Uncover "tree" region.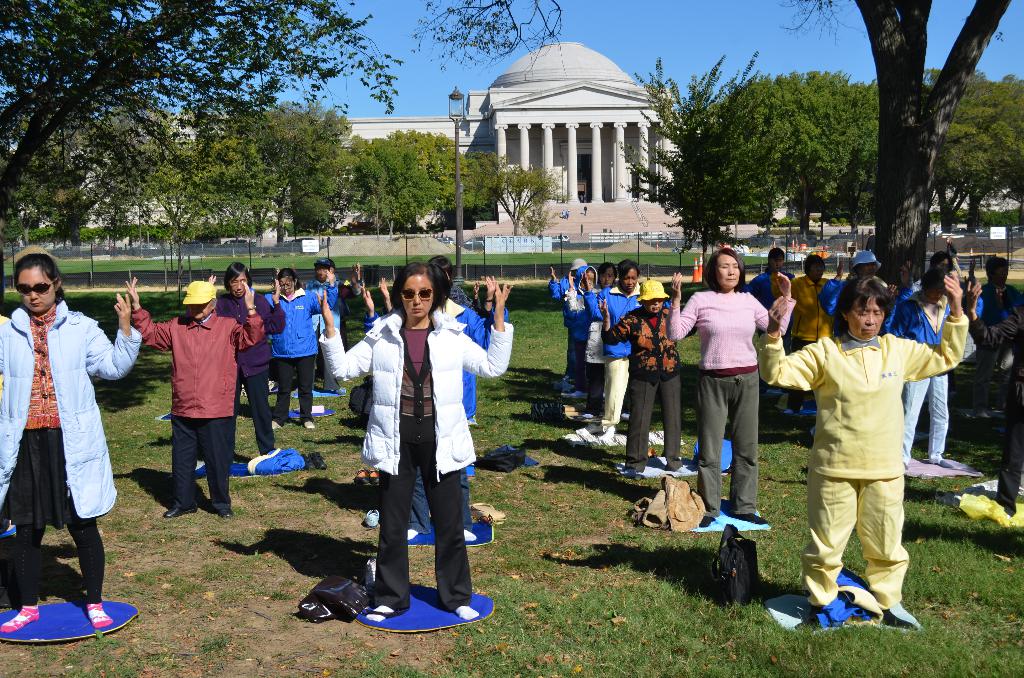
Uncovered: pyautogui.locateOnScreen(622, 47, 803, 262).
